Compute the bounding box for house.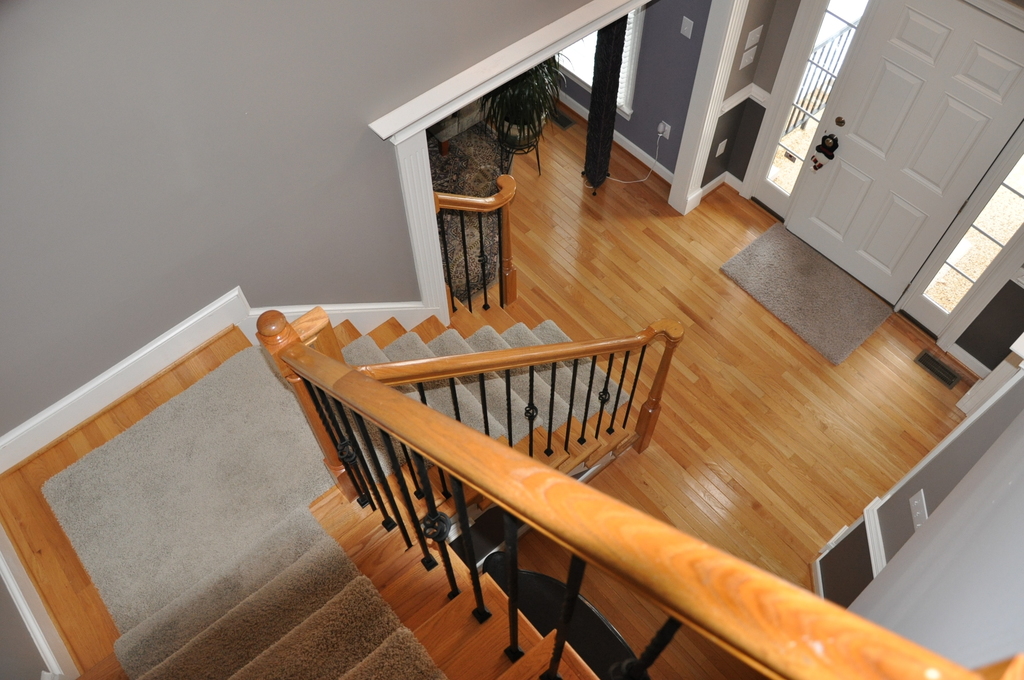
(0,0,1023,679).
